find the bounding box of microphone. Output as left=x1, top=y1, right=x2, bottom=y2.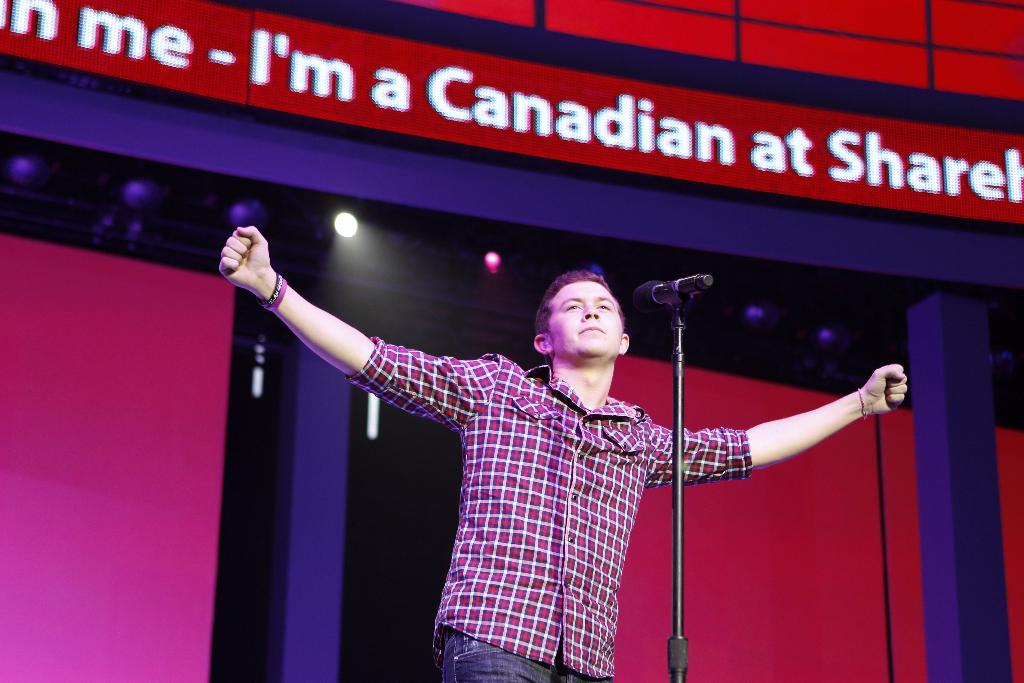
left=627, top=273, right=721, bottom=312.
